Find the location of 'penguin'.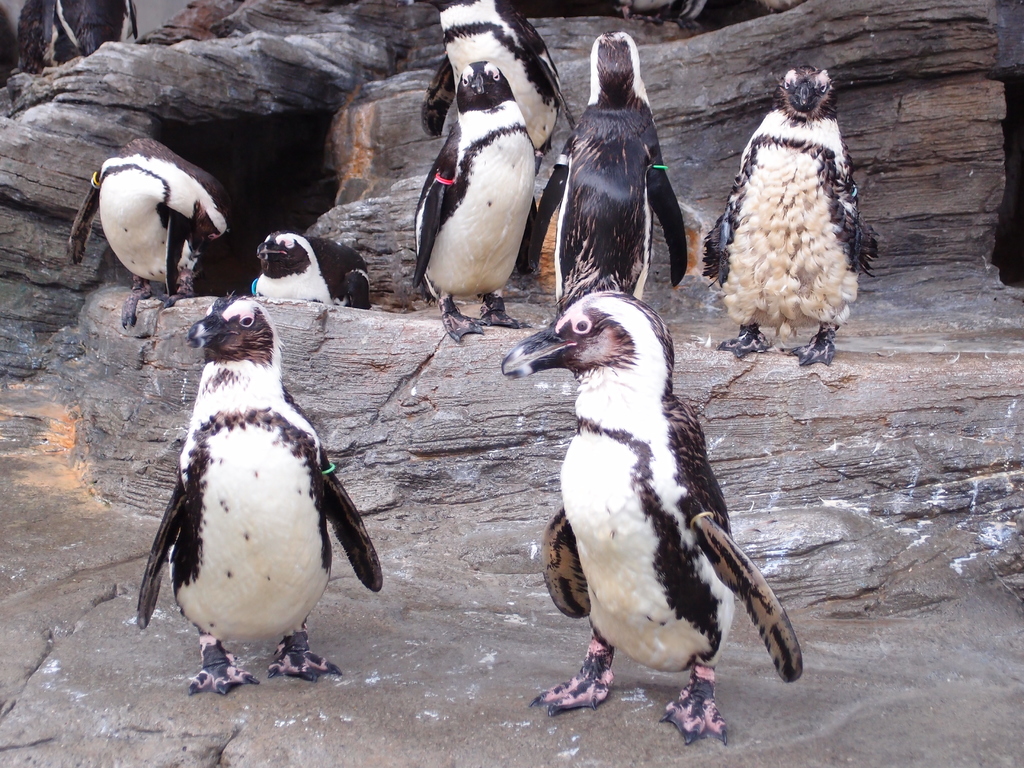
Location: 131, 289, 387, 700.
